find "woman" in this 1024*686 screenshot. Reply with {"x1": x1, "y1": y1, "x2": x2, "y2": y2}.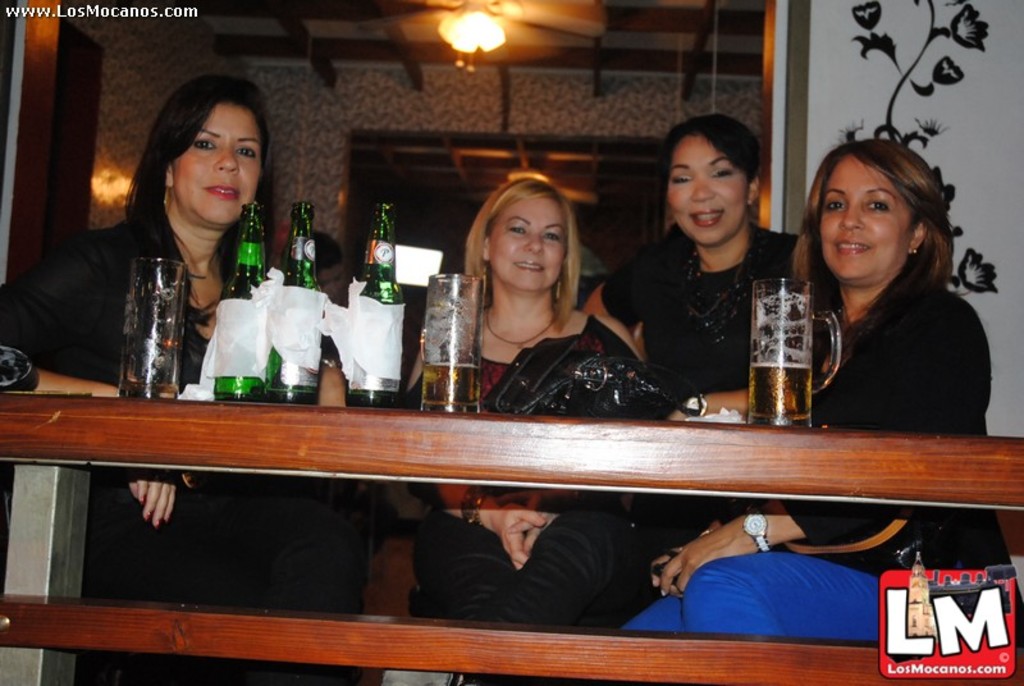
{"x1": 620, "y1": 145, "x2": 977, "y2": 685}.
